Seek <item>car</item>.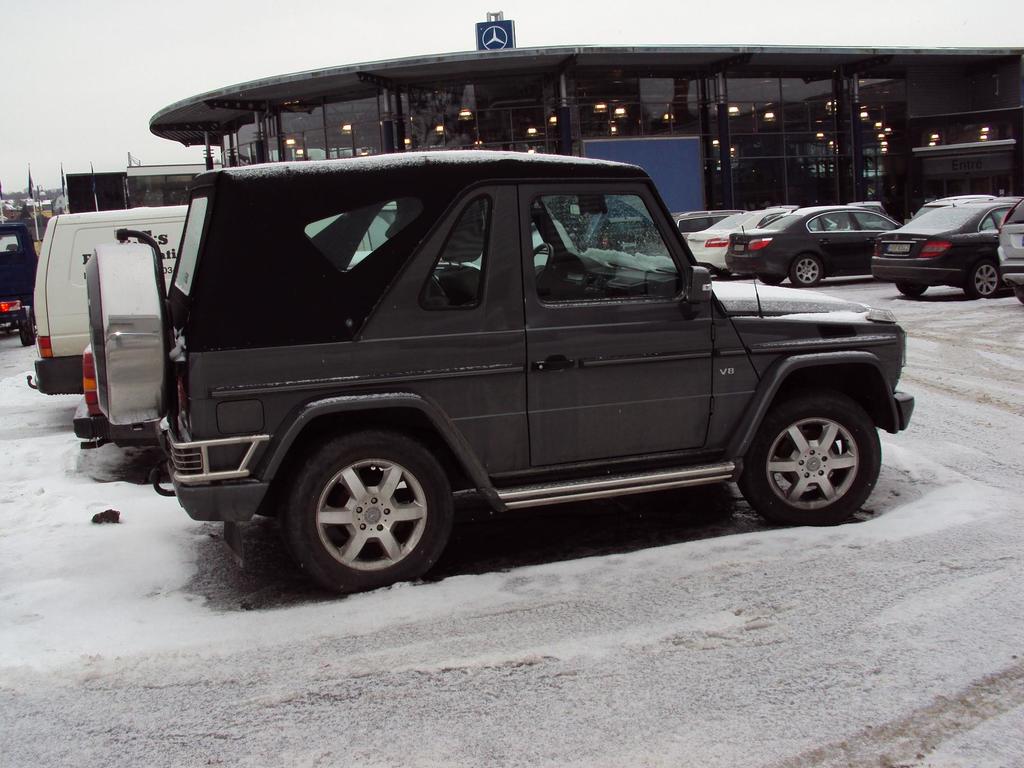
bbox=[866, 203, 1017, 303].
